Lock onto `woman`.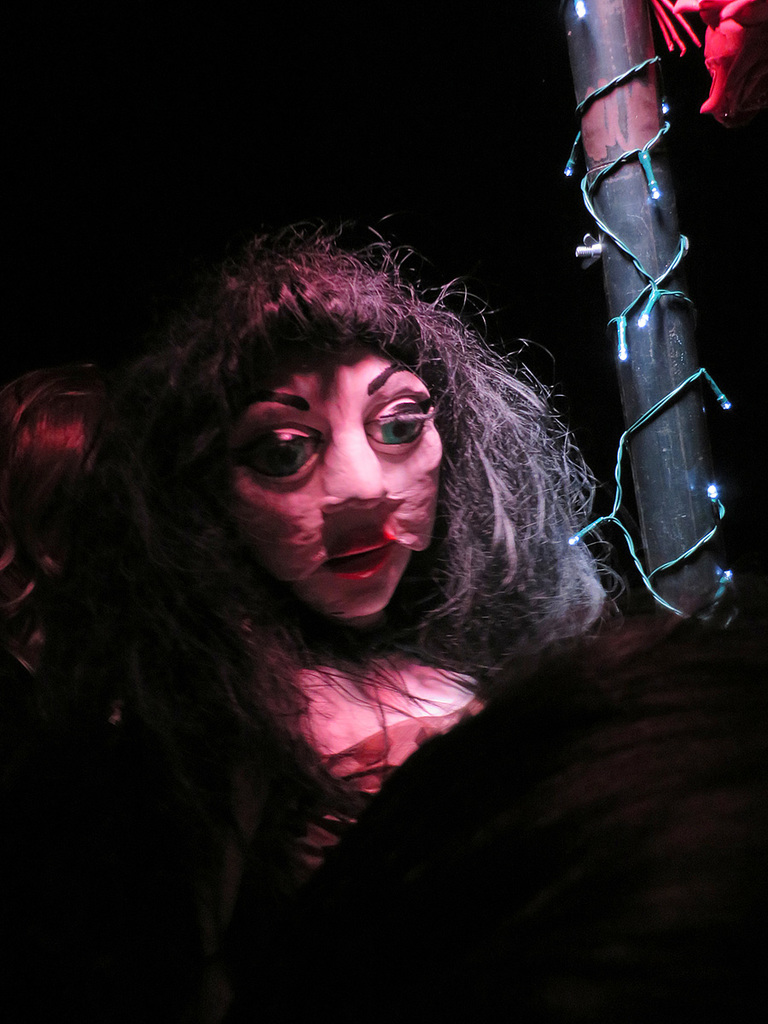
Locked: box(61, 212, 630, 949).
